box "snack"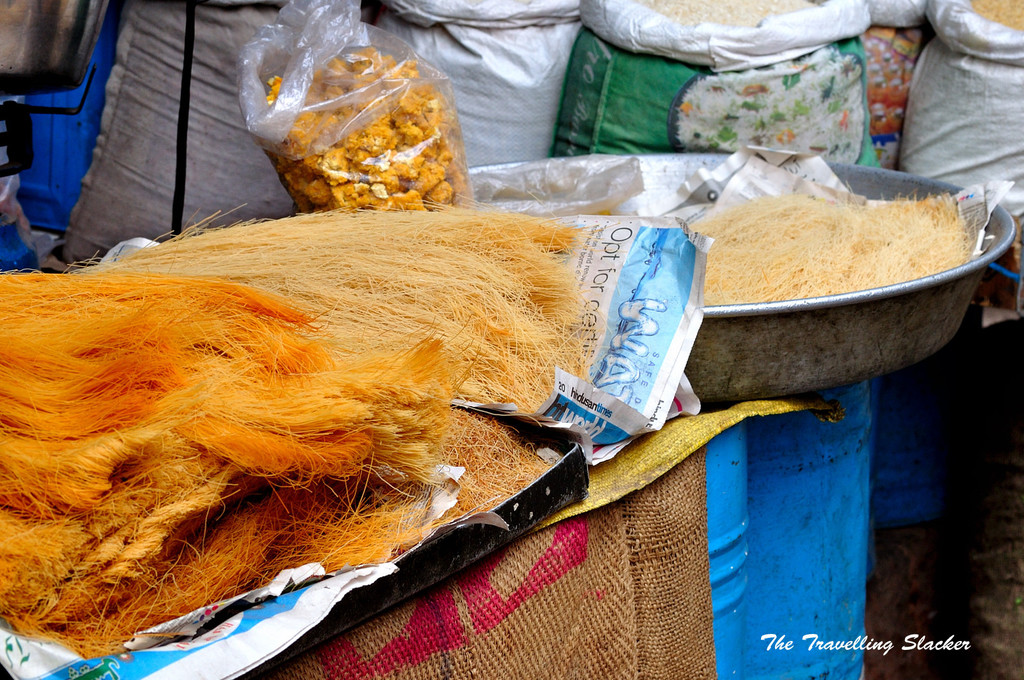
669 164 998 331
